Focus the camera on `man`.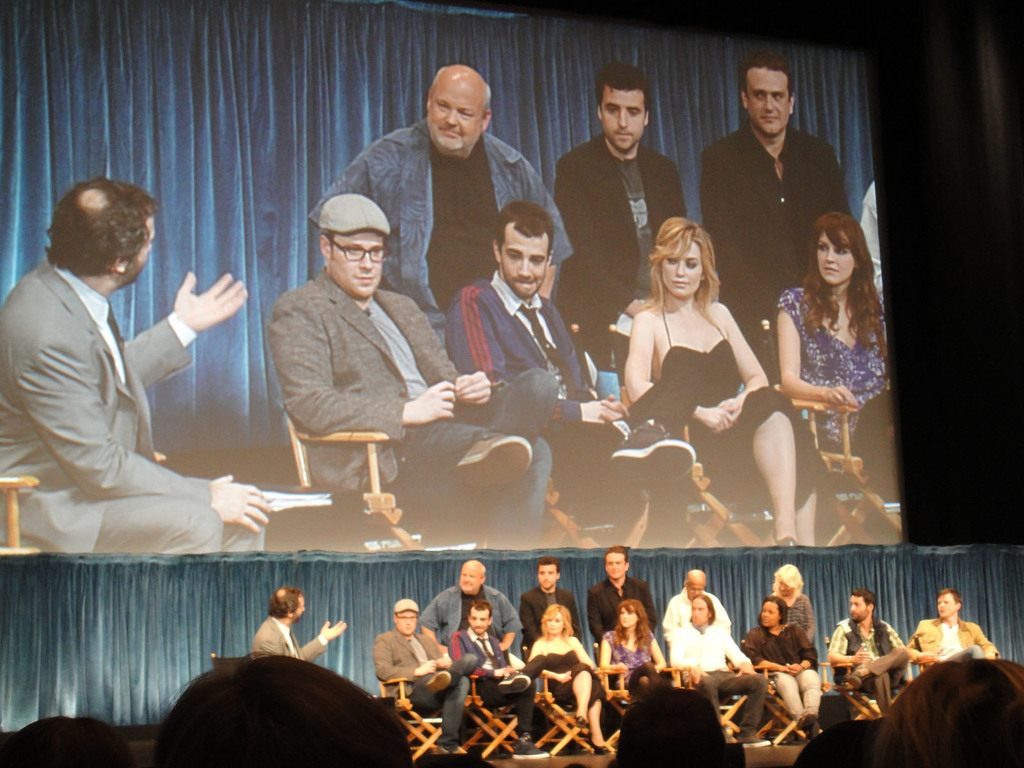
Focus region: [827, 599, 902, 710].
